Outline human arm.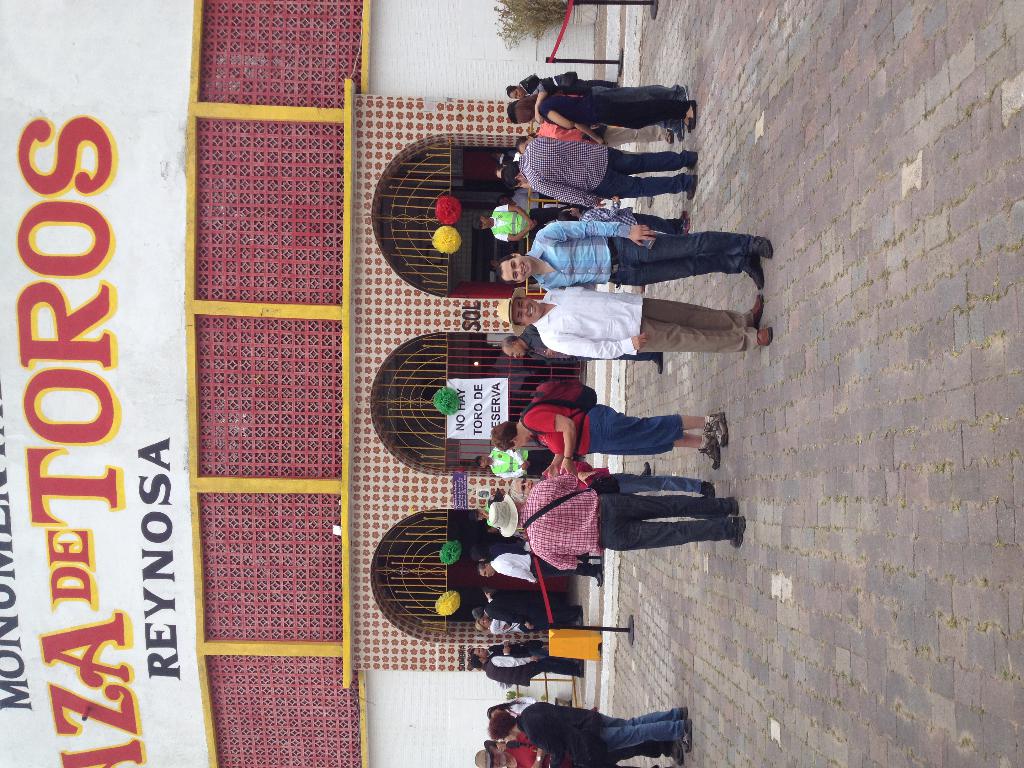
Outline: box=[497, 566, 538, 582].
